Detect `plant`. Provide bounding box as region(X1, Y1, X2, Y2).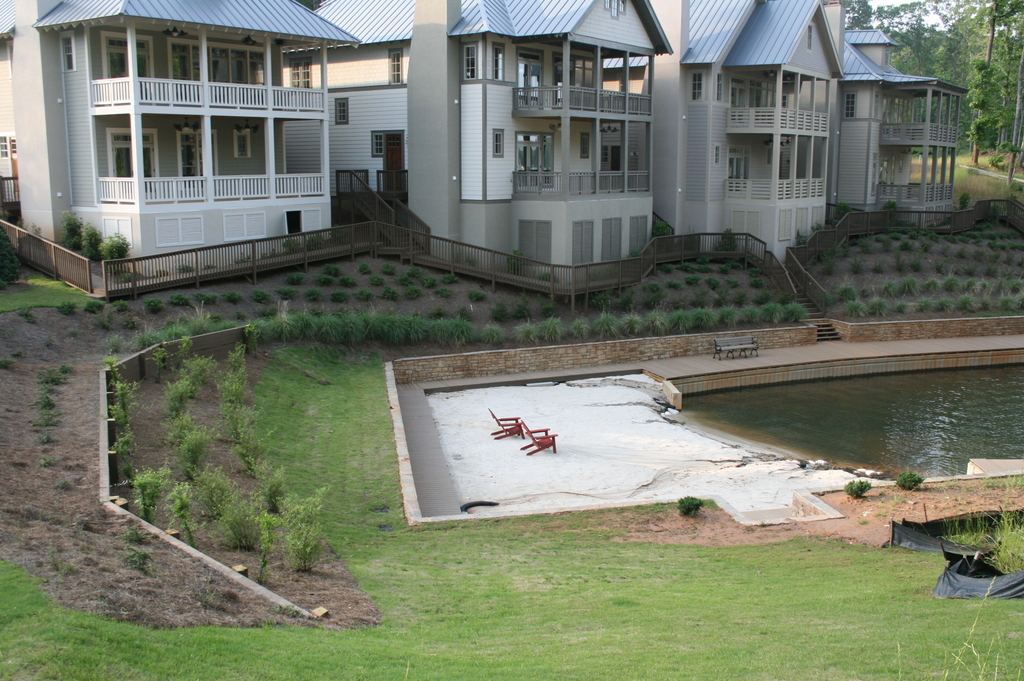
region(470, 288, 488, 298).
